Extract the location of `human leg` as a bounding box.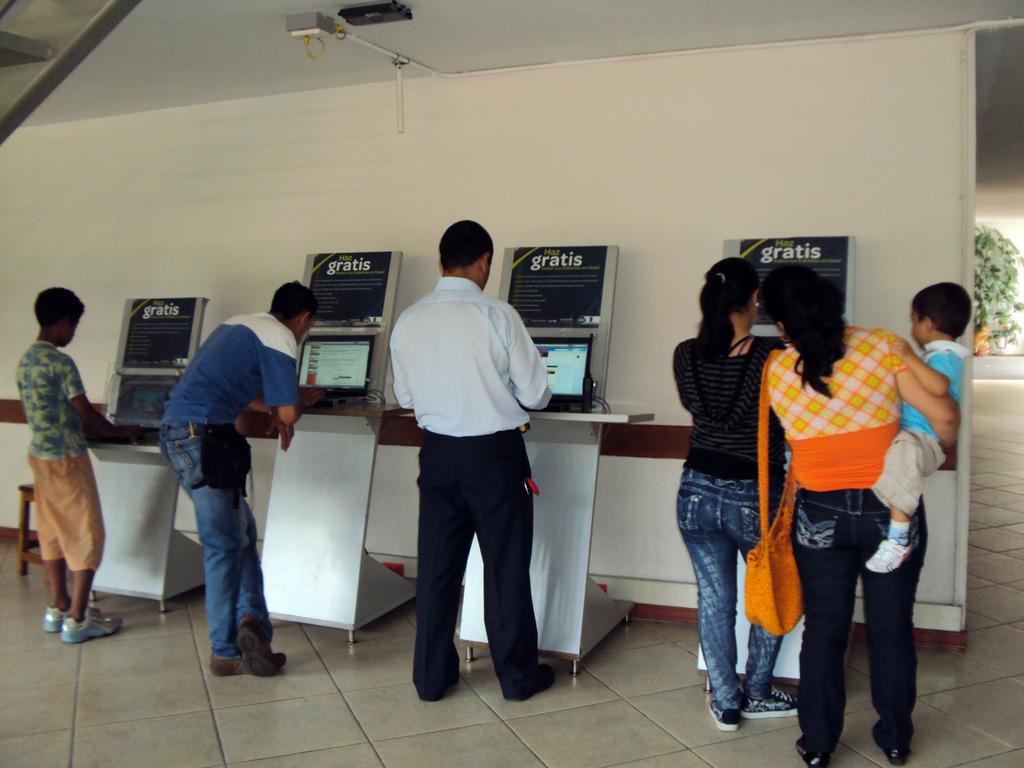
(731, 479, 797, 718).
